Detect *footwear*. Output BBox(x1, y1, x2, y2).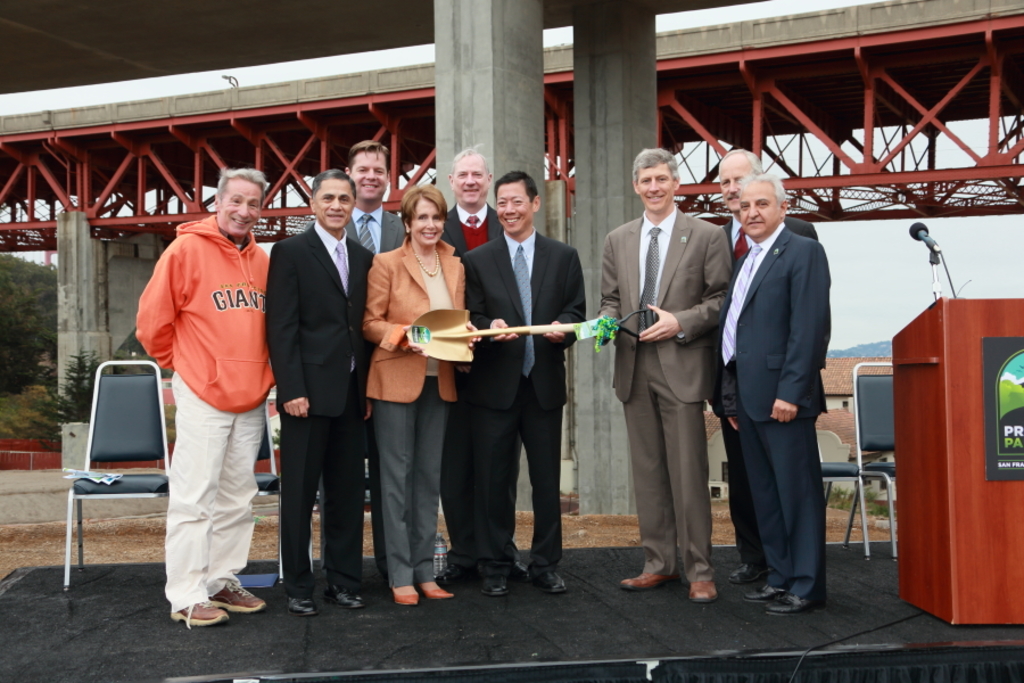
BBox(476, 577, 512, 596).
